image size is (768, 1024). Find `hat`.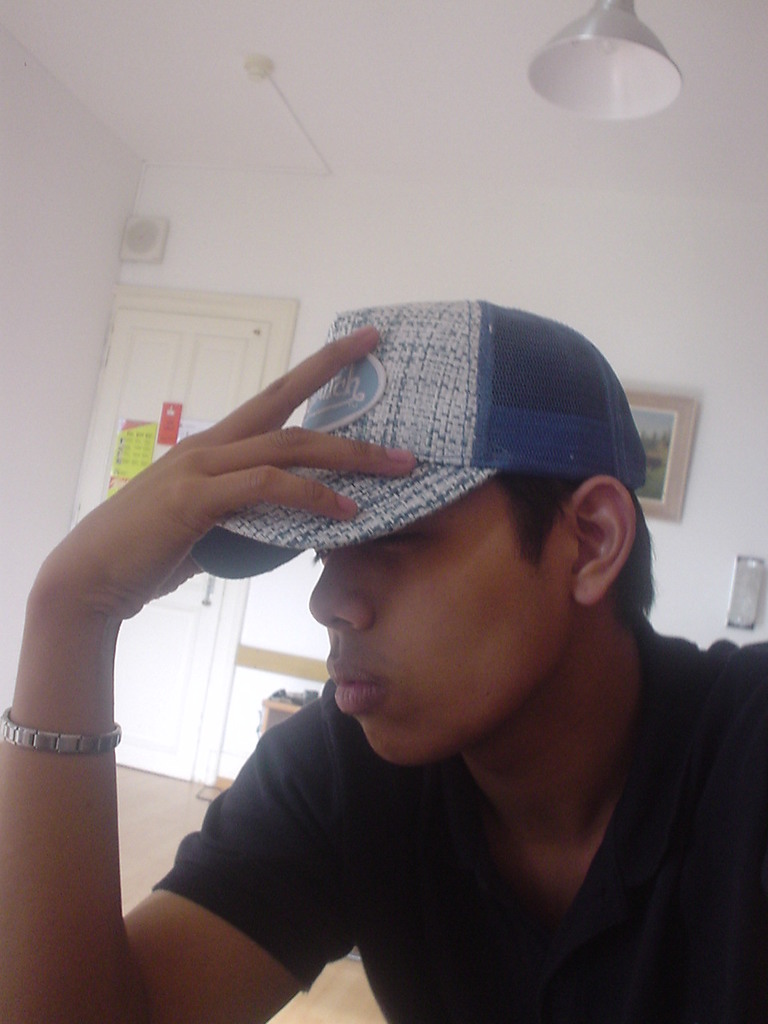
<box>194,307,640,580</box>.
